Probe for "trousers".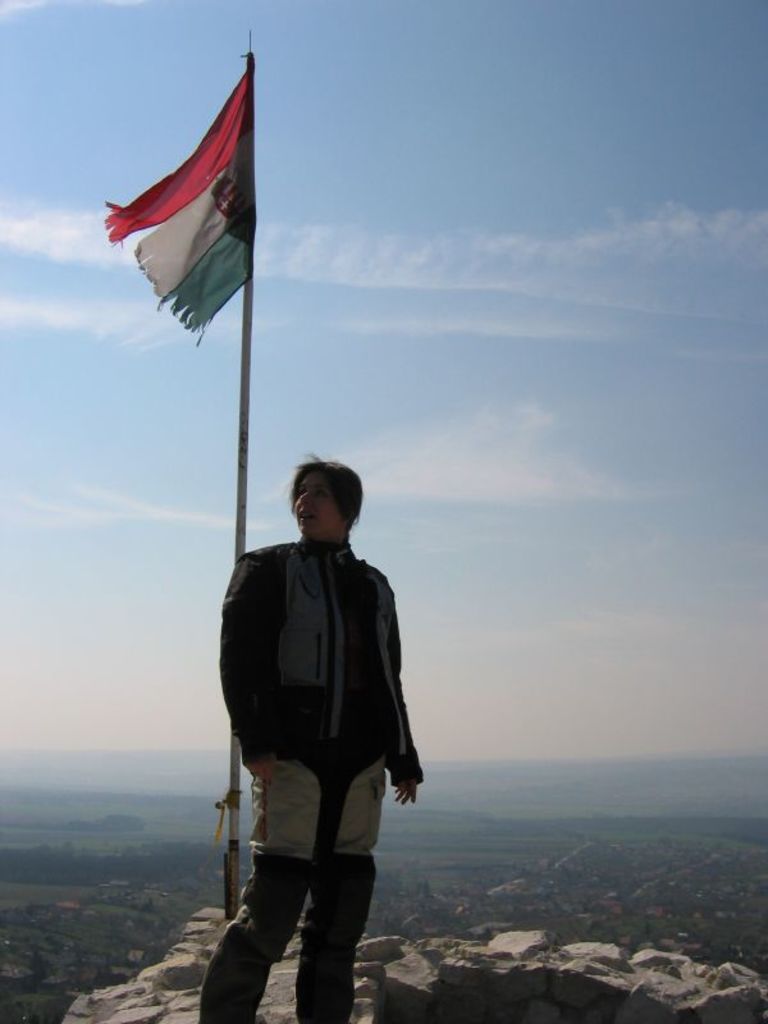
Probe result: l=251, t=746, r=384, b=855.
